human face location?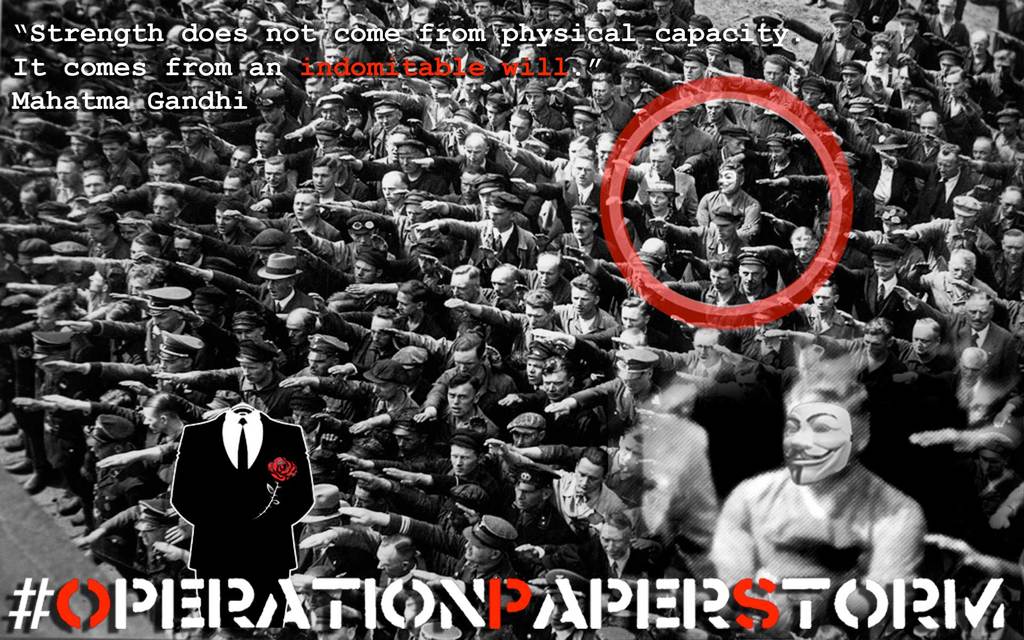
(599,527,634,566)
